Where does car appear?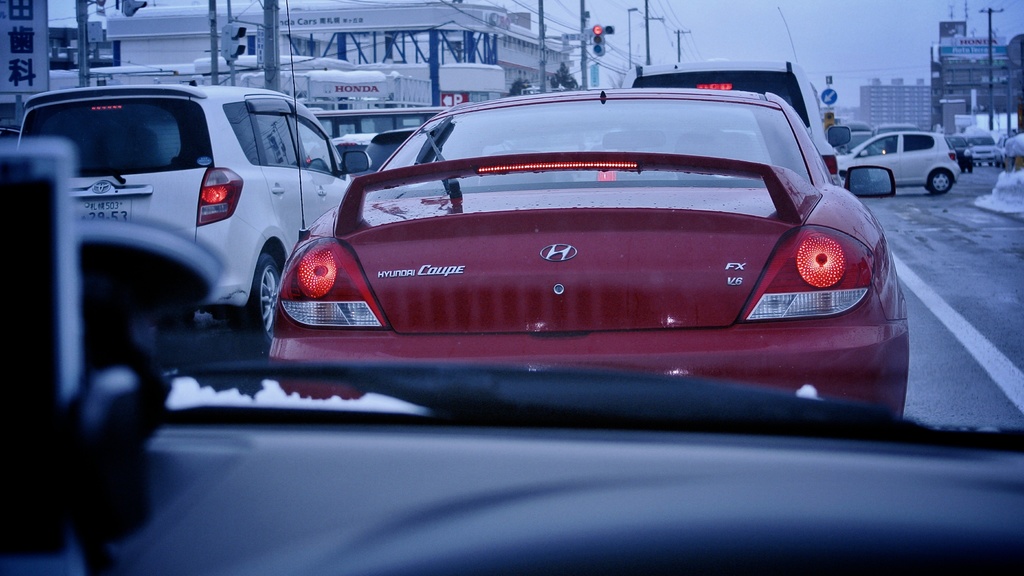
Appears at <region>837, 129, 961, 194</region>.
